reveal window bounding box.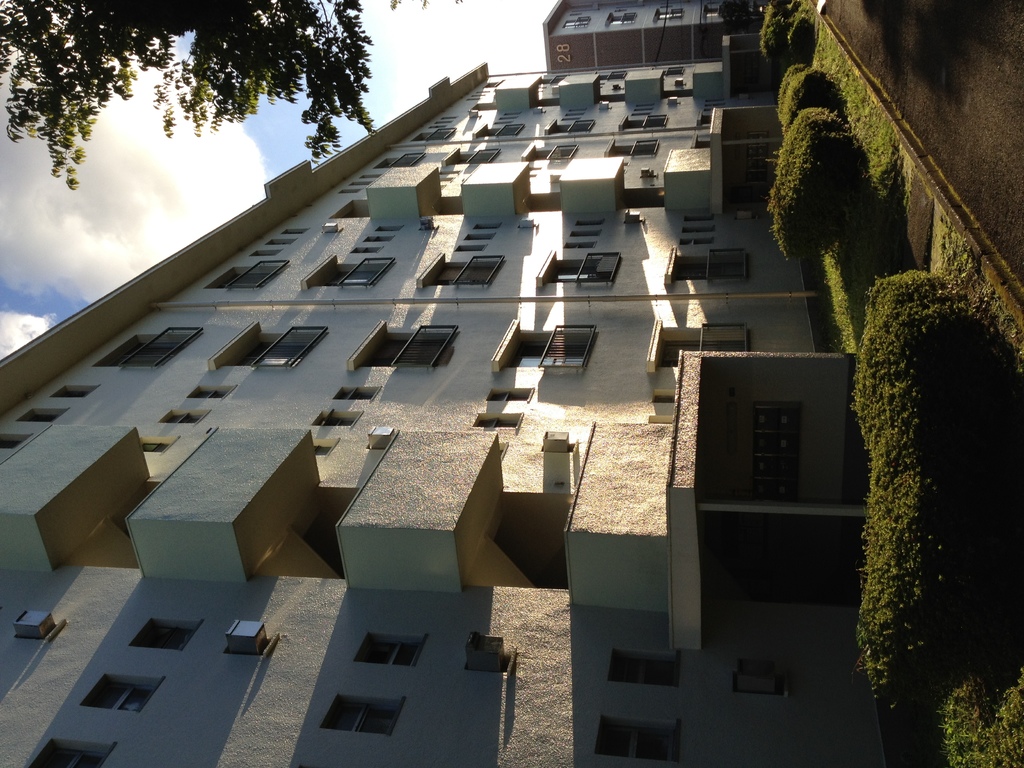
Revealed: crop(81, 674, 160, 712).
